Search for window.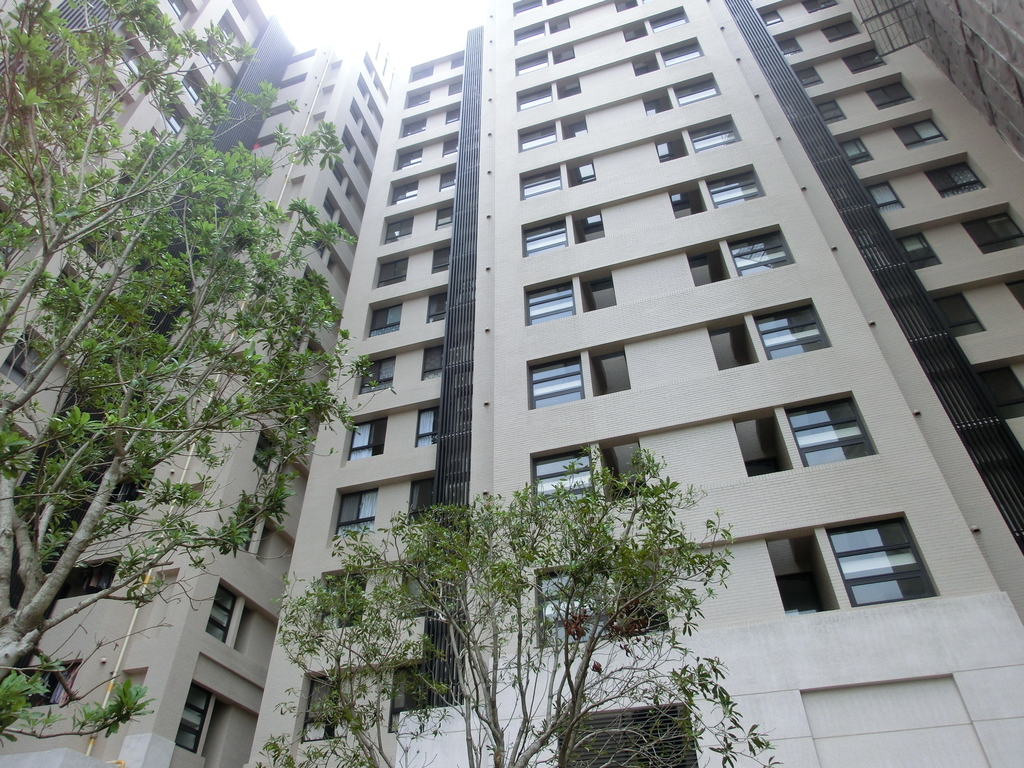
Found at BBox(516, 84, 553, 112).
